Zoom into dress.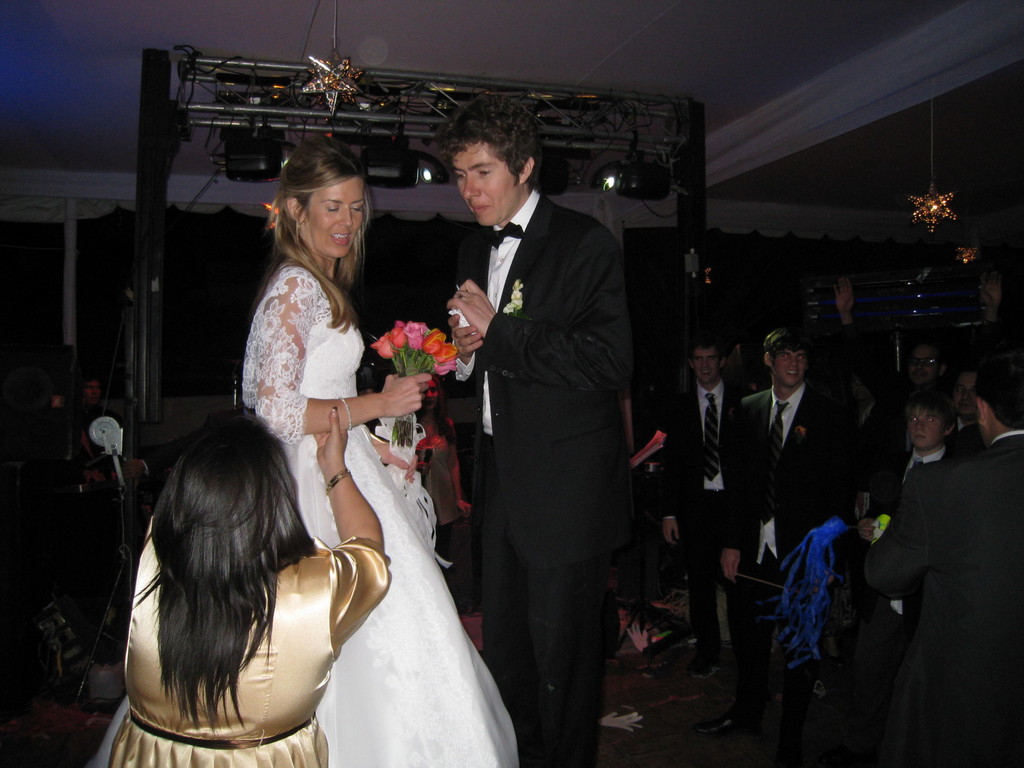
Zoom target: box(87, 264, 514, 767).
